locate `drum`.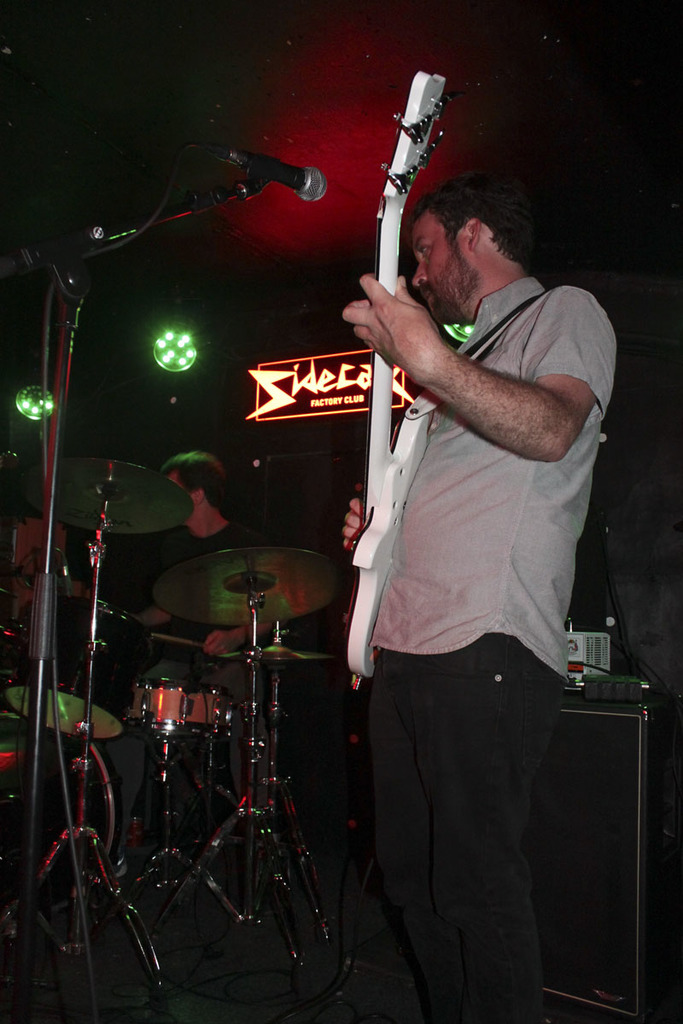
Bounding box: <box>122,677,191,736</box>.
